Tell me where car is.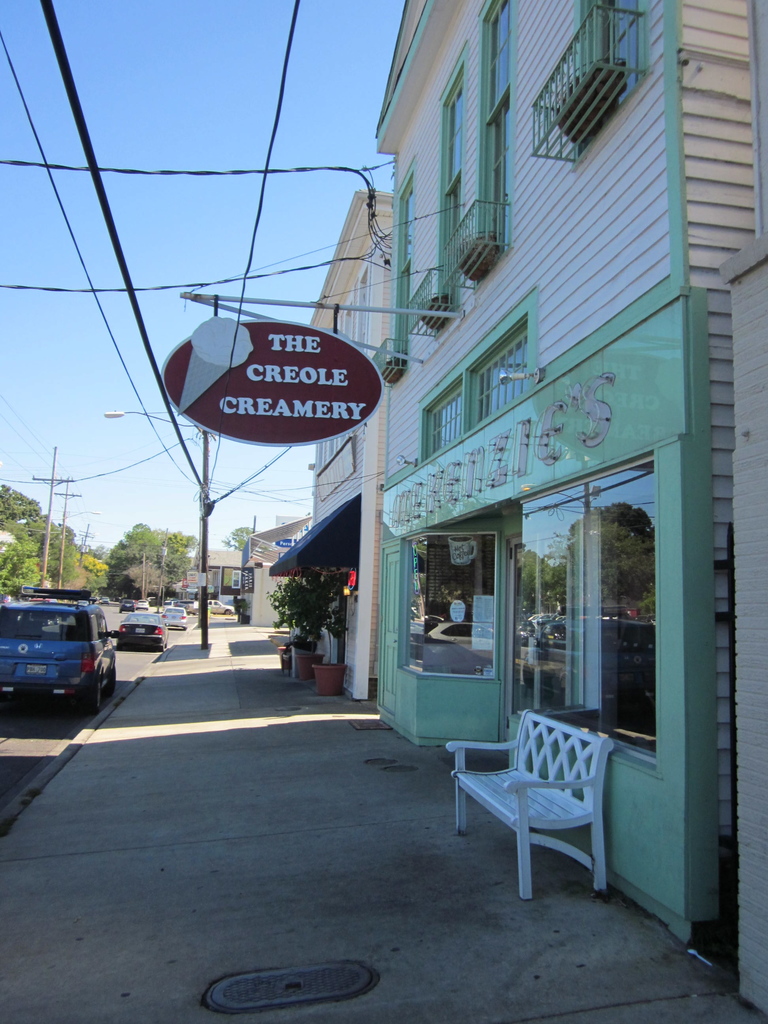
car is at bbox(0, 589, 116, 717).
